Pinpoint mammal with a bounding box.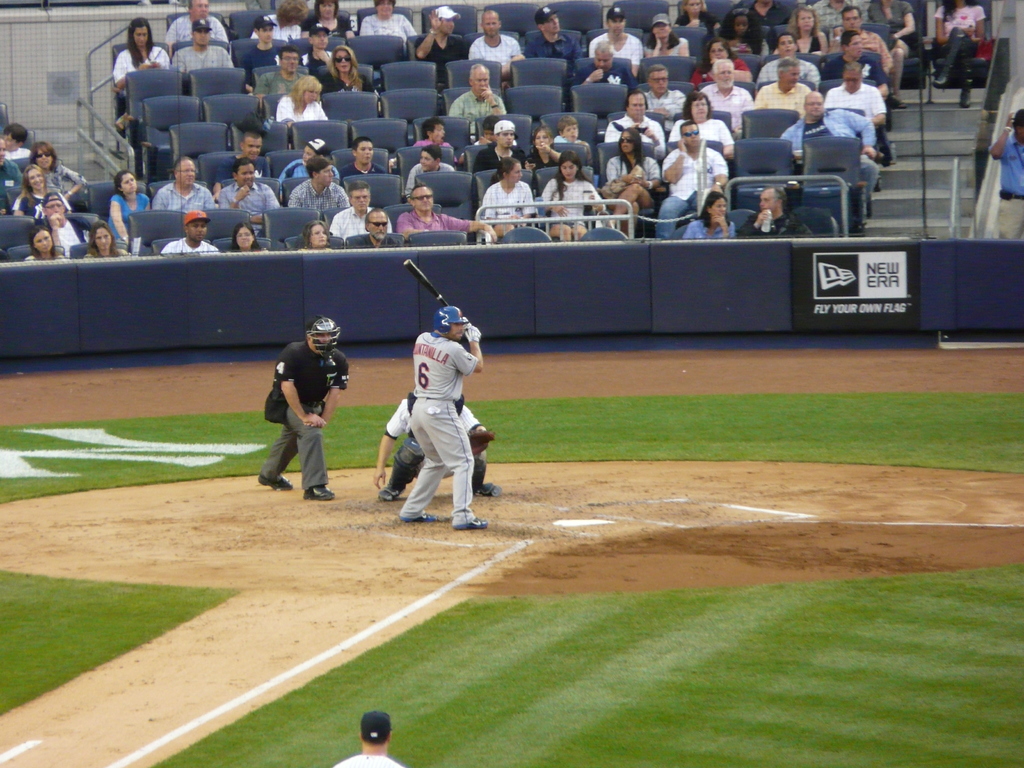
[151,157,214,211].
